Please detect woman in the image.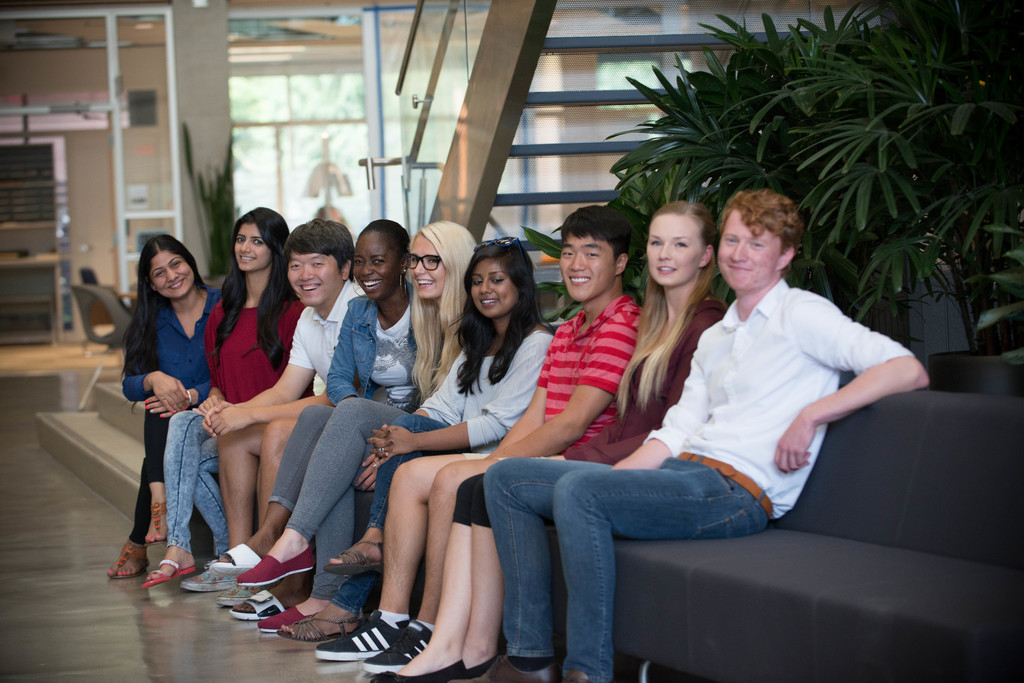
BBox(285, 227, 558, 638).
